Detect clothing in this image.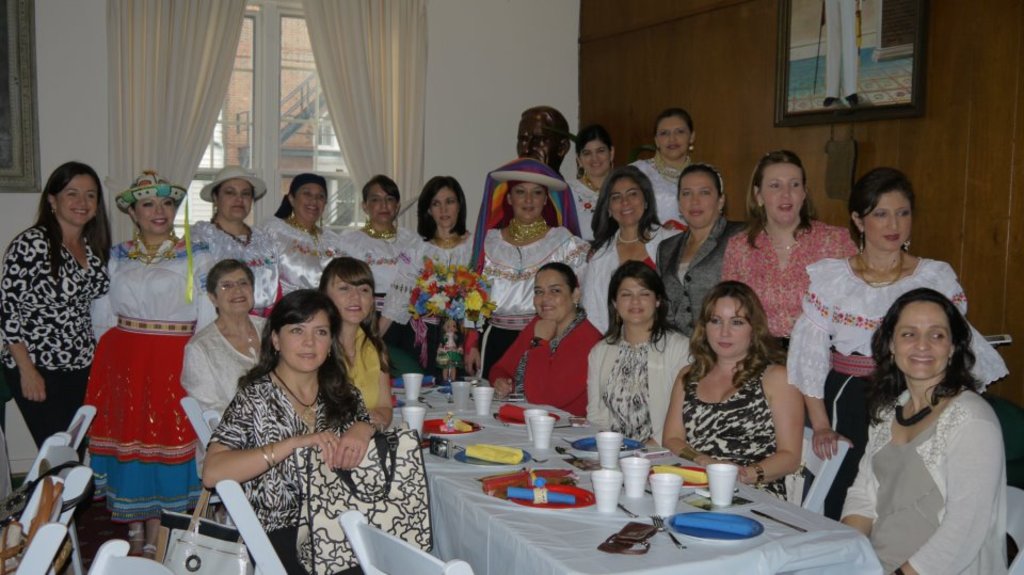
Detection: {"x1": 781, "y1": 251, "x2": 1023, "y2": 454}.
